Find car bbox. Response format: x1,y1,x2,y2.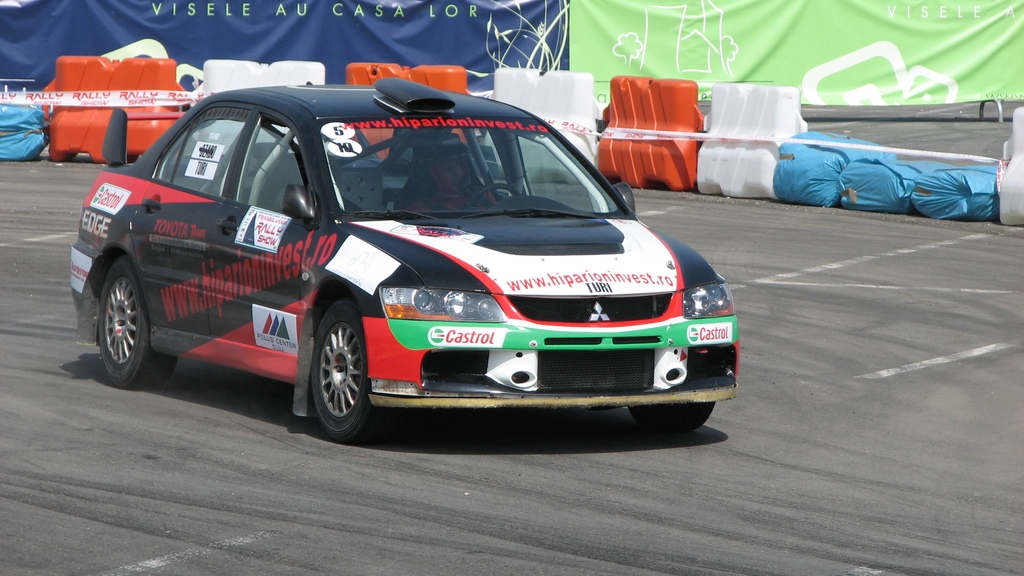
65,77,740,439.
